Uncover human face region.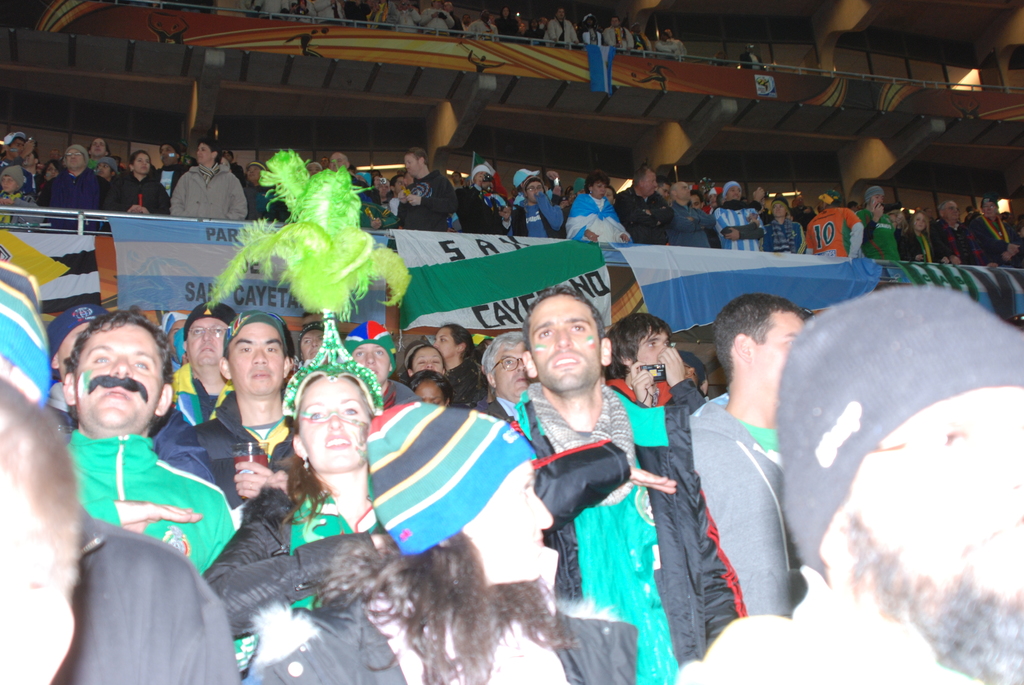
Uncovered: box(530, 295, 599, 392).
